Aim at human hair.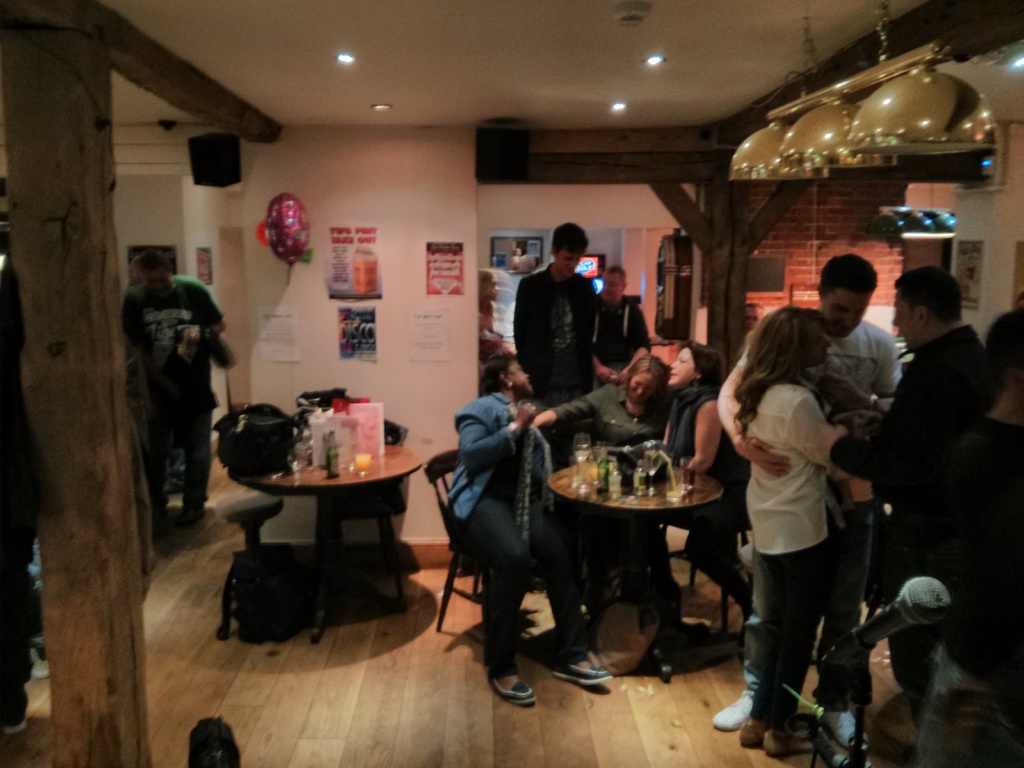
Aimed at <region>730, 305, 837, 438</region>.
